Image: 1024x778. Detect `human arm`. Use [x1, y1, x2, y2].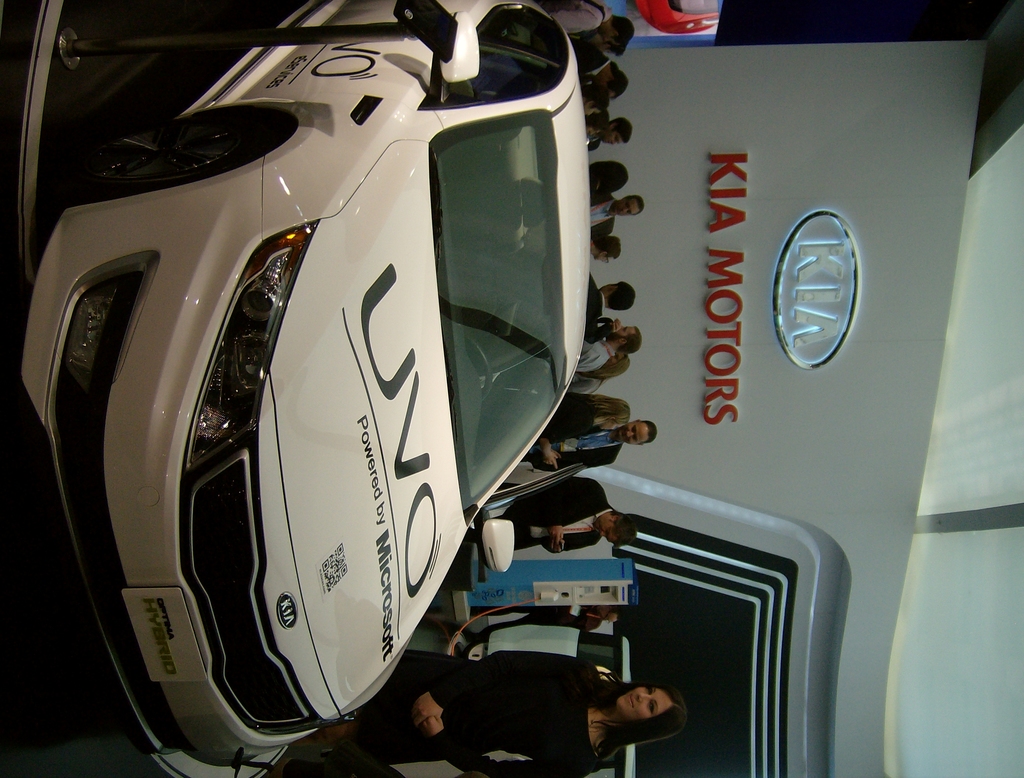
[545, 518, 605, 565].
